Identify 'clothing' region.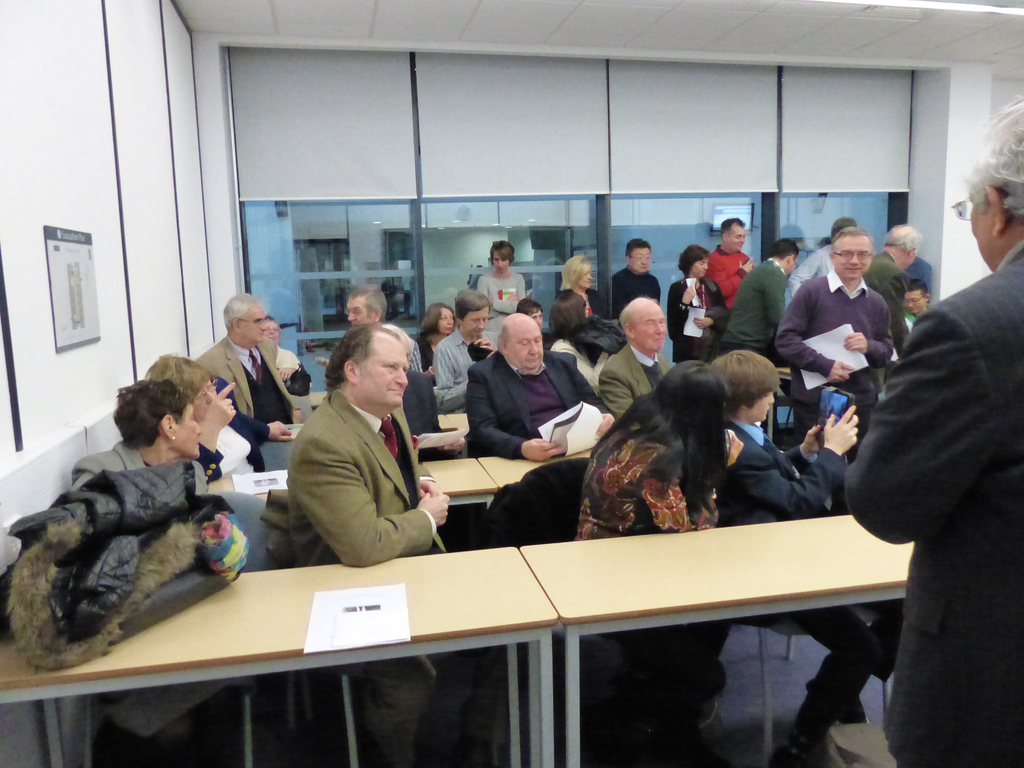
Region: [73, 439, 146, 492].
